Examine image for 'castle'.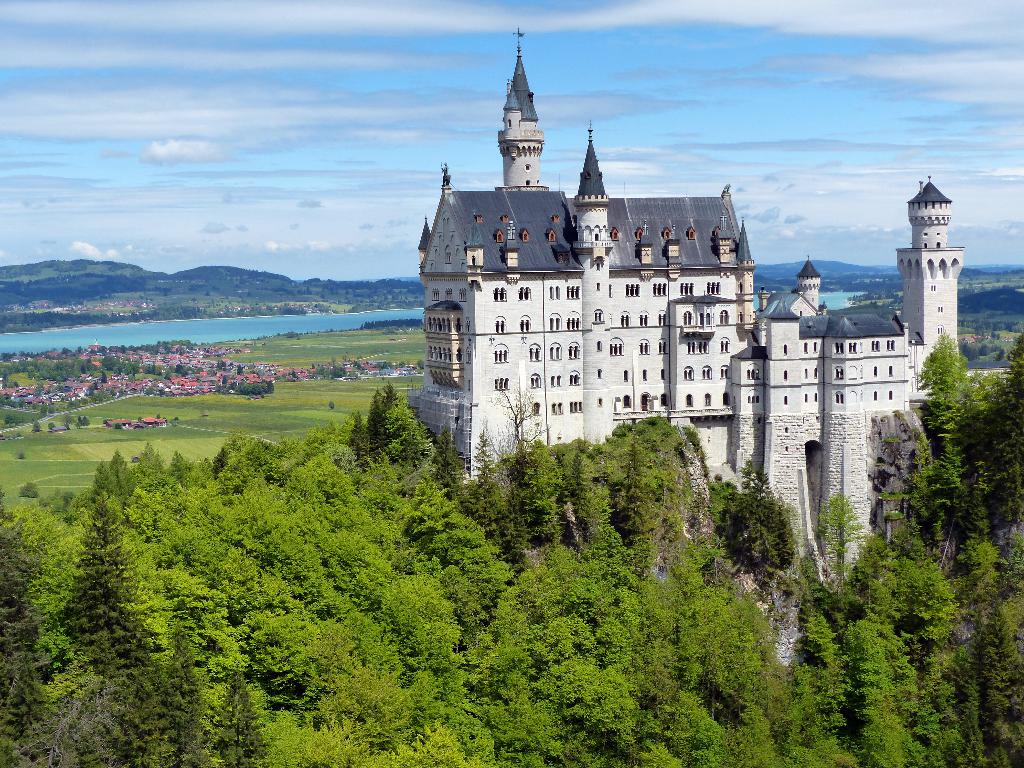
Examination result: locate(428, 54, 925, 563).
